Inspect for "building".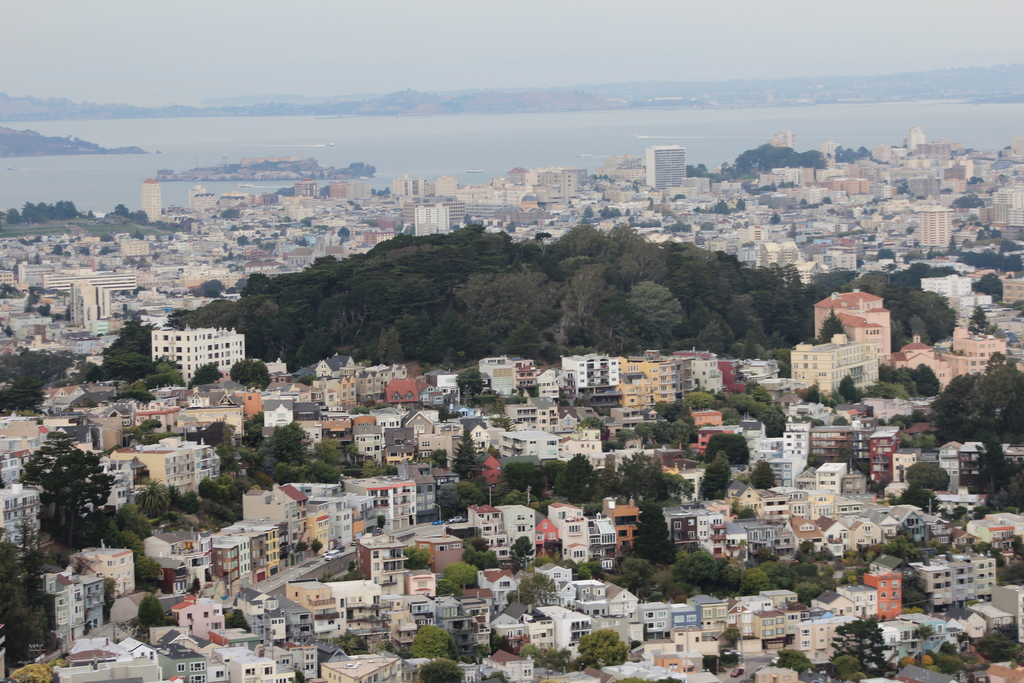
Inspection: pyautogui.locateOnScreen(44, 568, 106, 636).
